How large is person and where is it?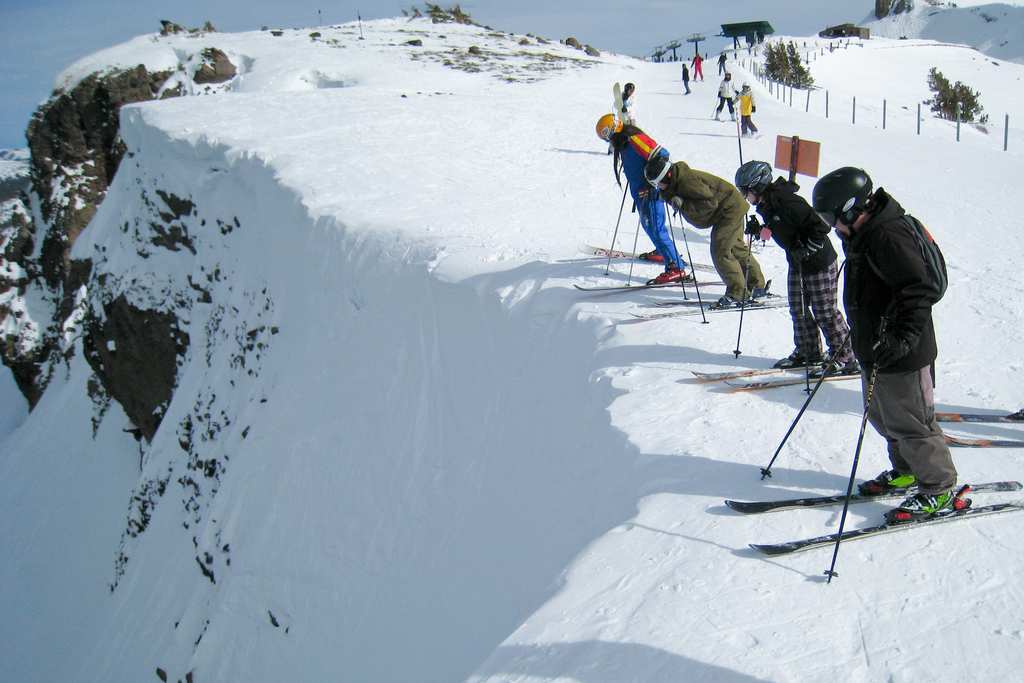
Bounding box: box(635, 151, 769, 315).
